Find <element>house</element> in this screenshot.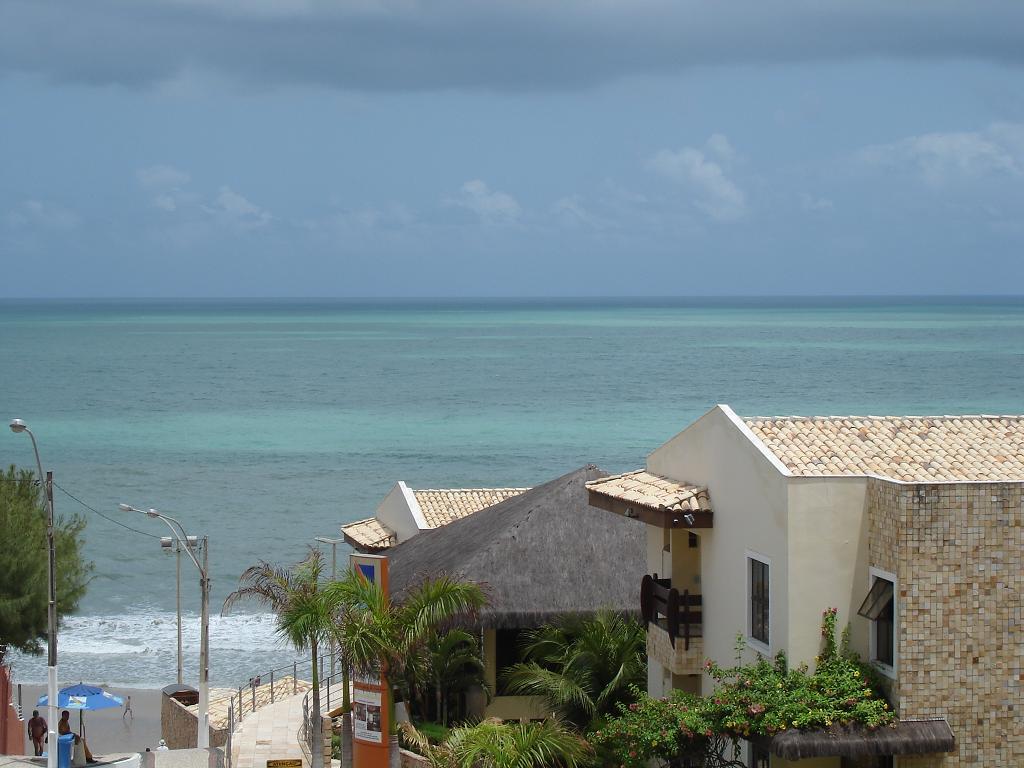
The bounding box for <element>house</element> is (327, 401, 999, 738).
